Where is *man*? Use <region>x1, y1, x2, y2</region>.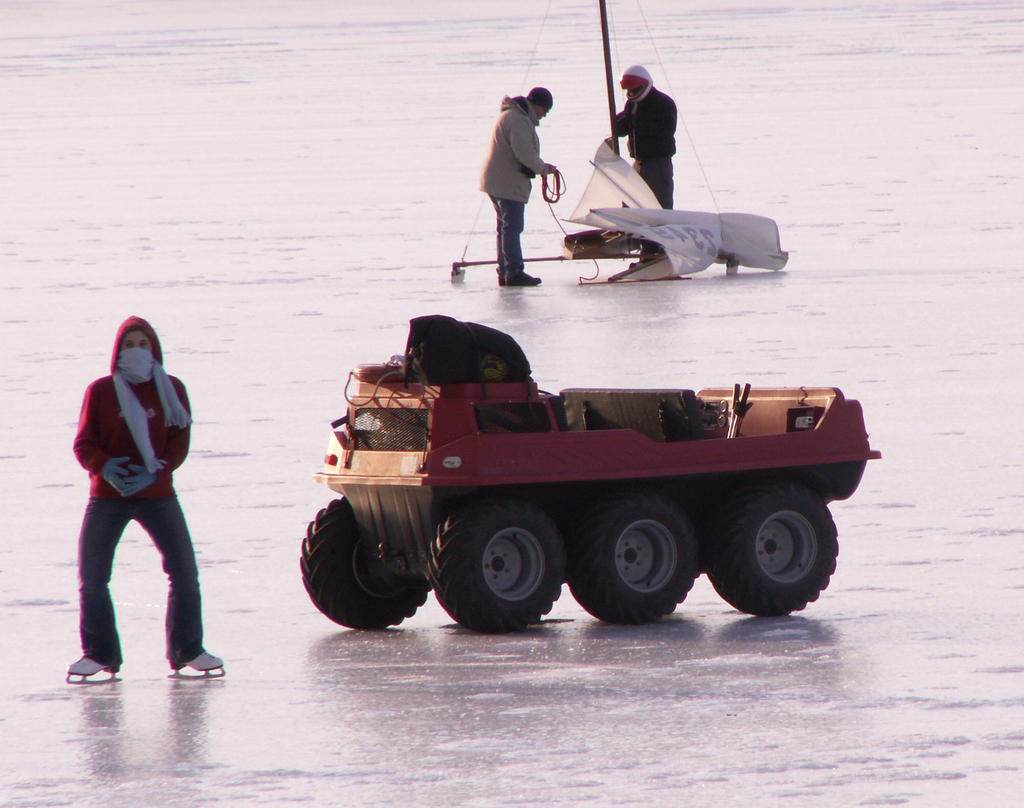
<region>55, 298, 213, 697</region>.
